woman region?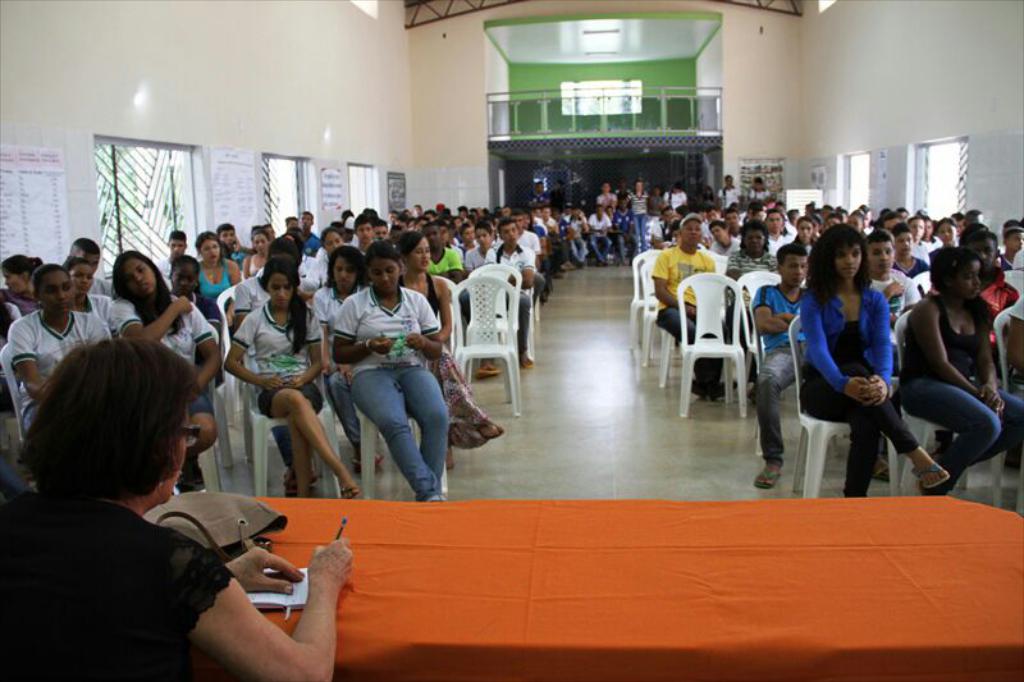
bbox=(893, 230, 1023, 499)
